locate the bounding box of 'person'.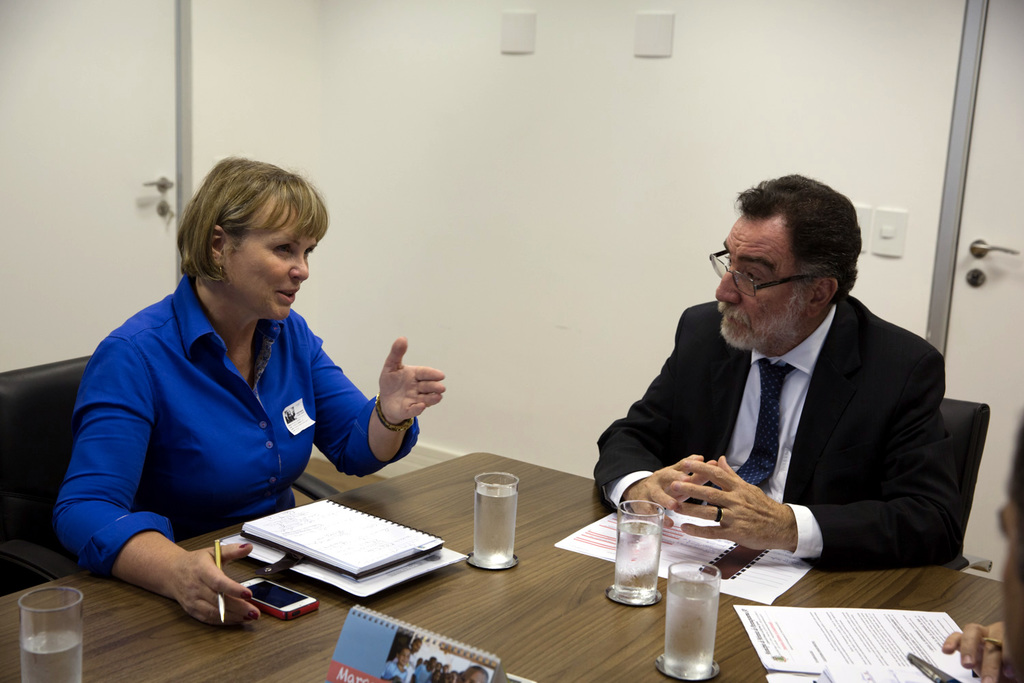
Bounding box: locate(935, 385, 1023, 682).
